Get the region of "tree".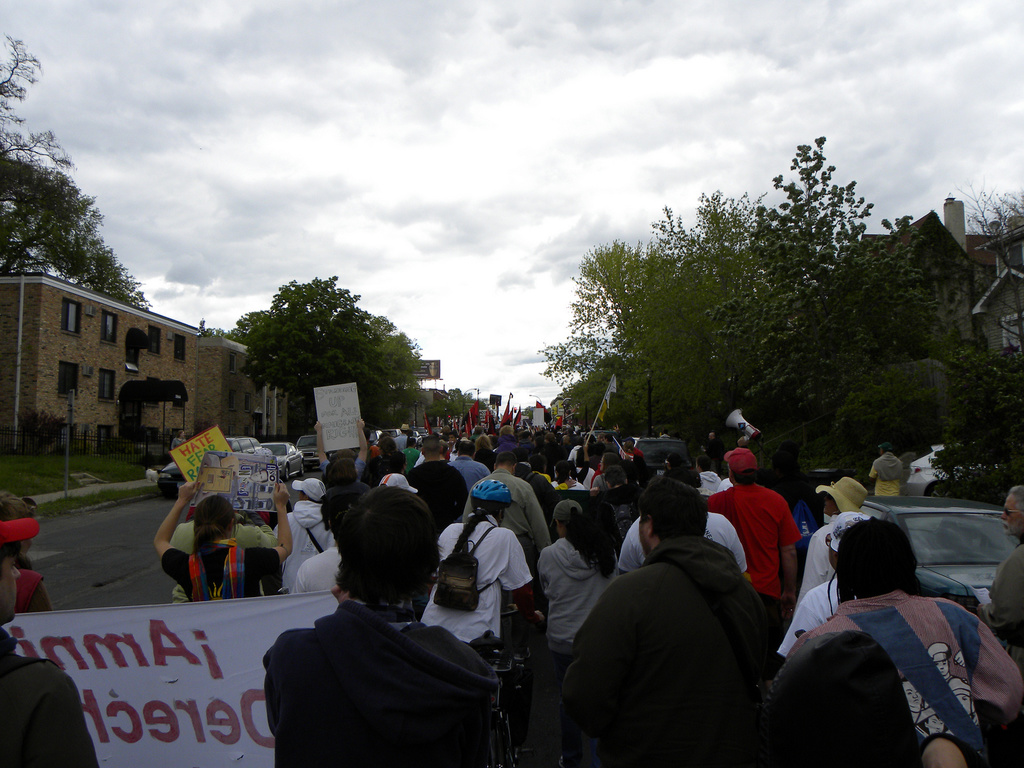
pyautogui.locateOnScreen(0, 40, 68, 157).
